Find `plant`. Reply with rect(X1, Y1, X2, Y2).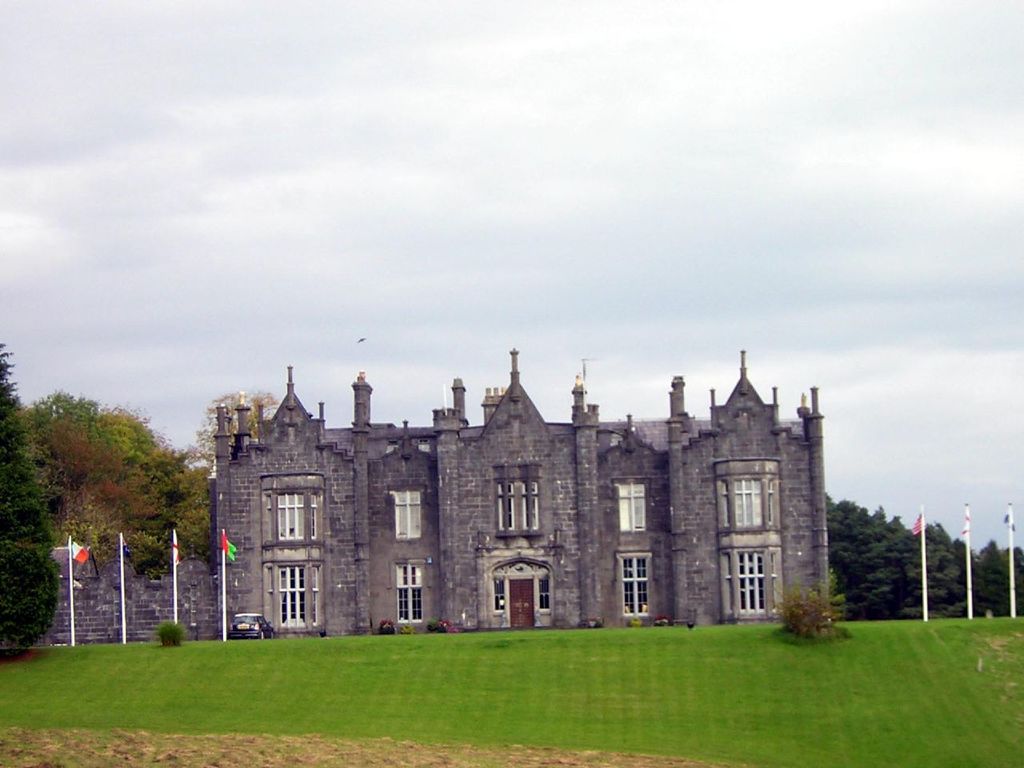
rect(764, 573, 857, 639).
